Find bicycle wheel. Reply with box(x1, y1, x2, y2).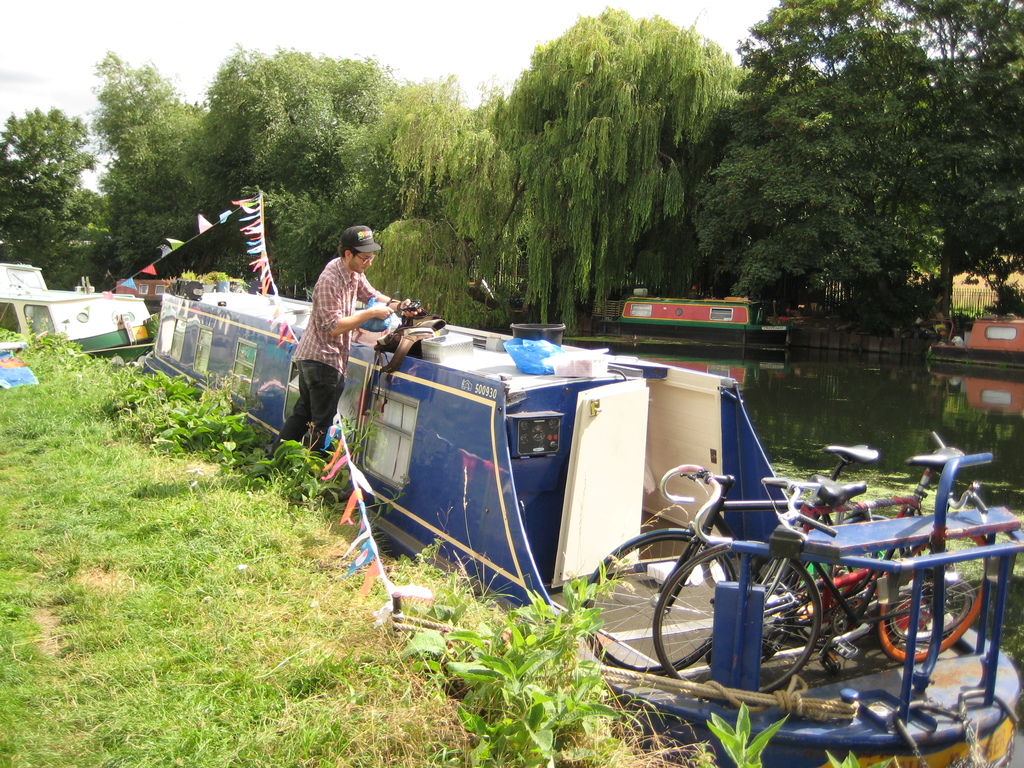
box(822, 510, 921, 633).
